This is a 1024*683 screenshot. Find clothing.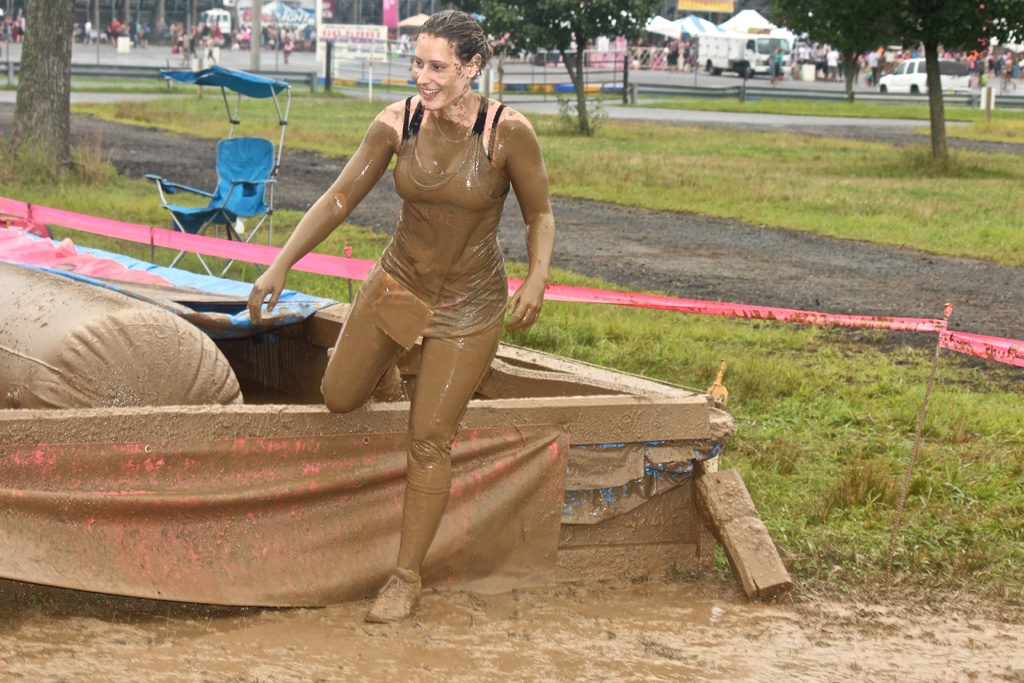
Bounding box: bbox=[292, 62, 545, 469].
